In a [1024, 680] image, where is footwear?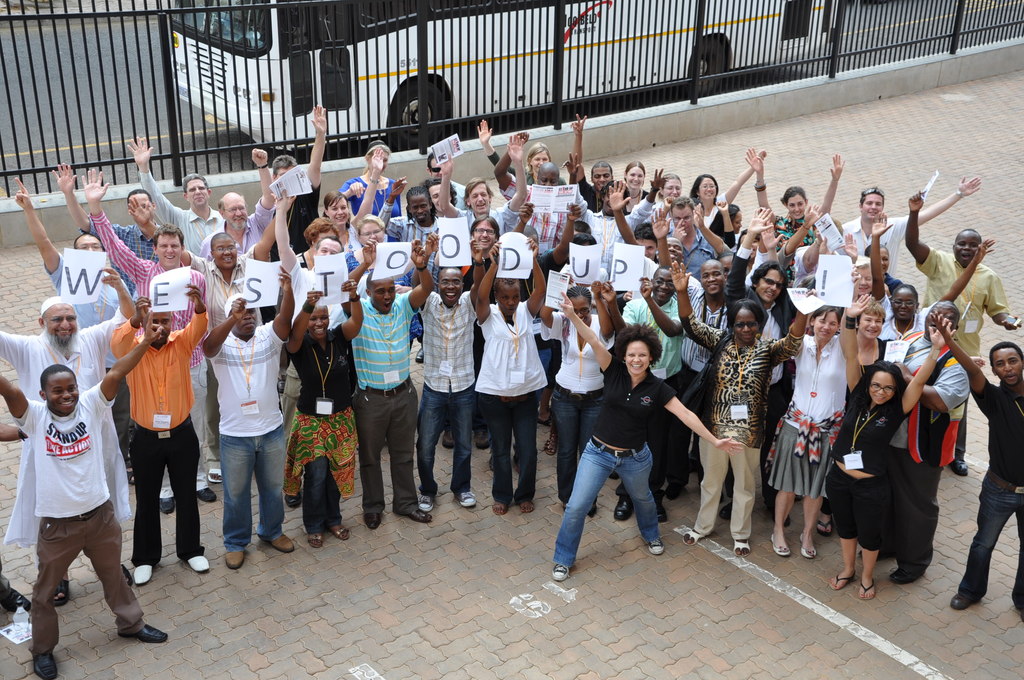
417, 350, 423, 364.
